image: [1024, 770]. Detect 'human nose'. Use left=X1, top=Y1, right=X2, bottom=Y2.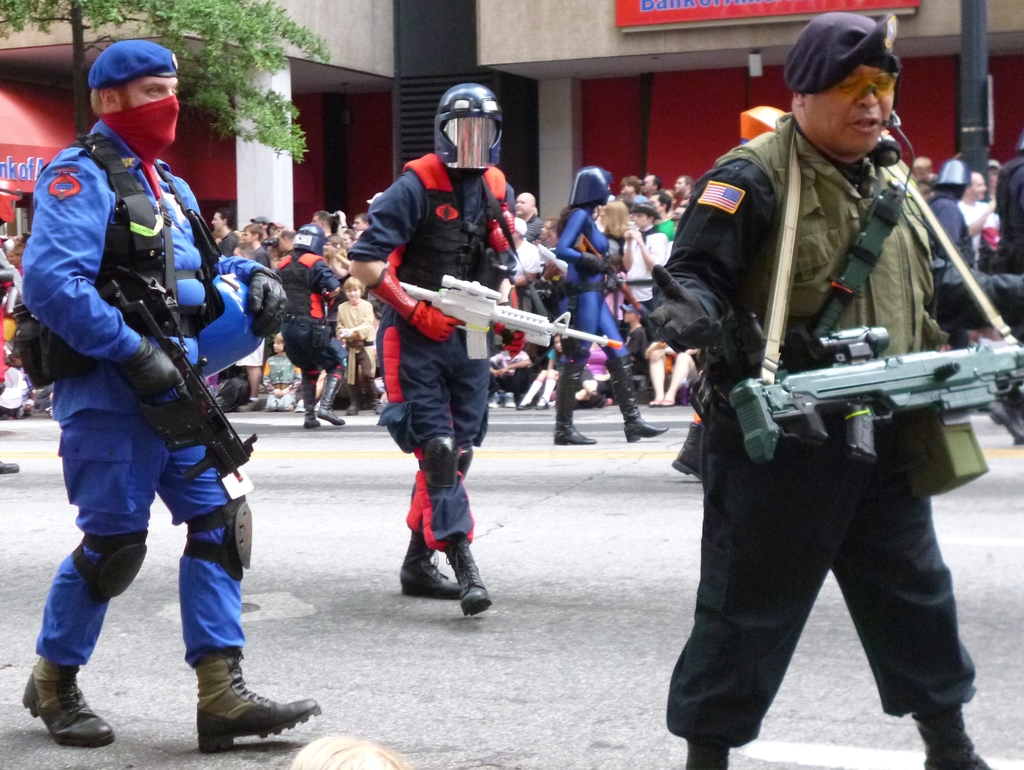
left=859, top=80, right=883, bottom=106.
